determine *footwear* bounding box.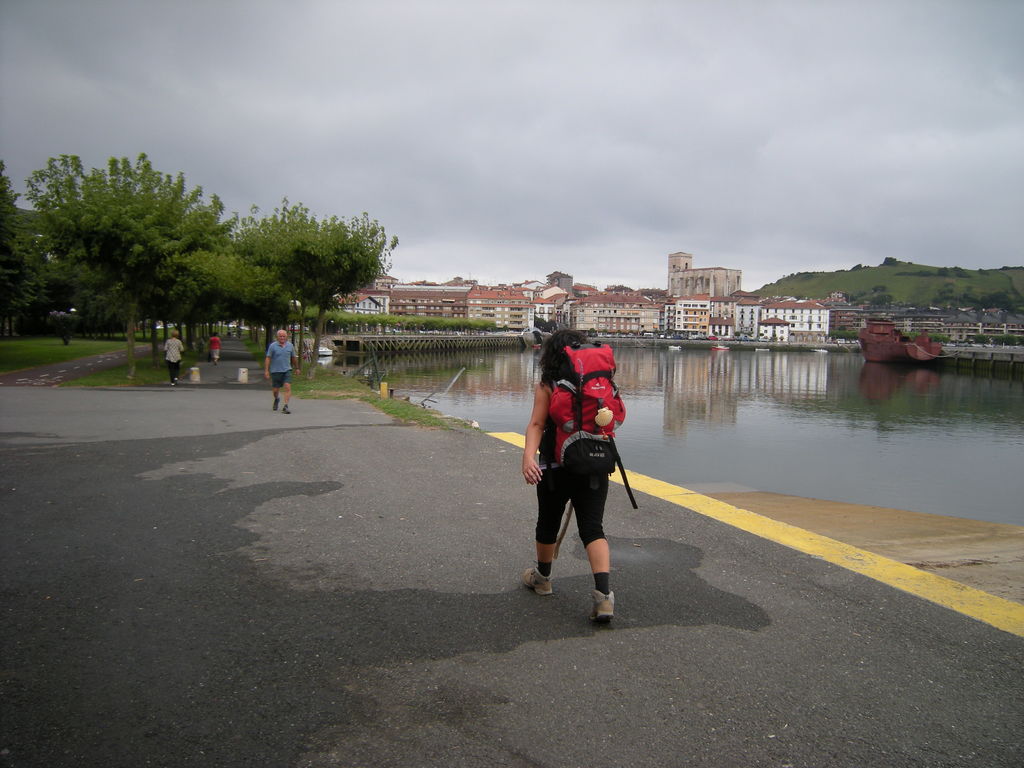
Determined: (172, 384, 176, 388).
